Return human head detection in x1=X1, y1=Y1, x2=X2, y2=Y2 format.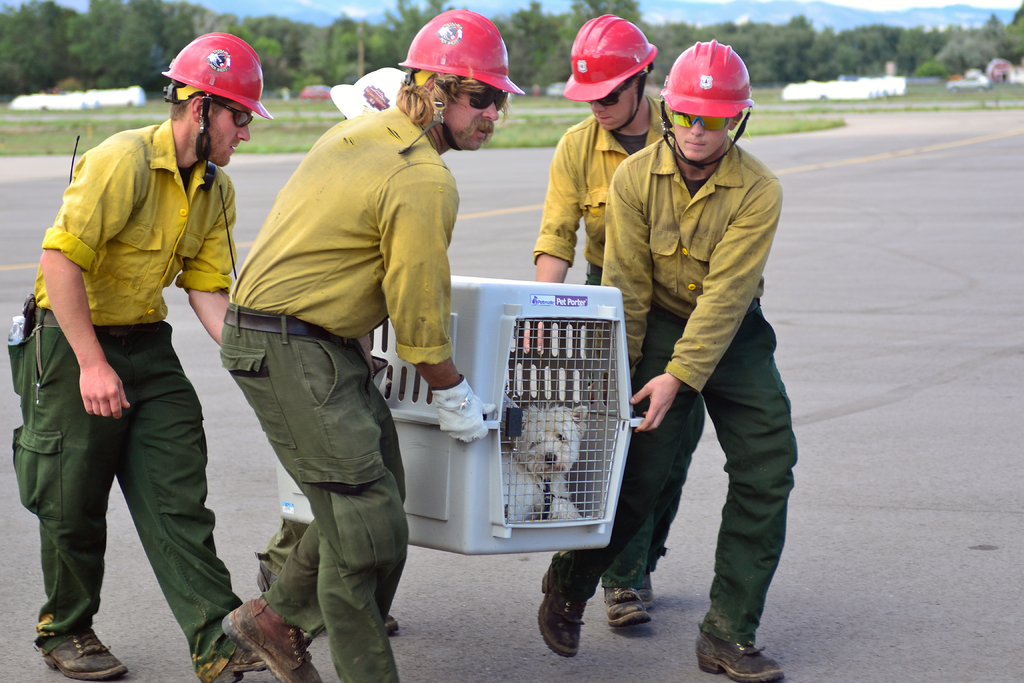
x1=335, y1=64, x2=408, y2=117.
